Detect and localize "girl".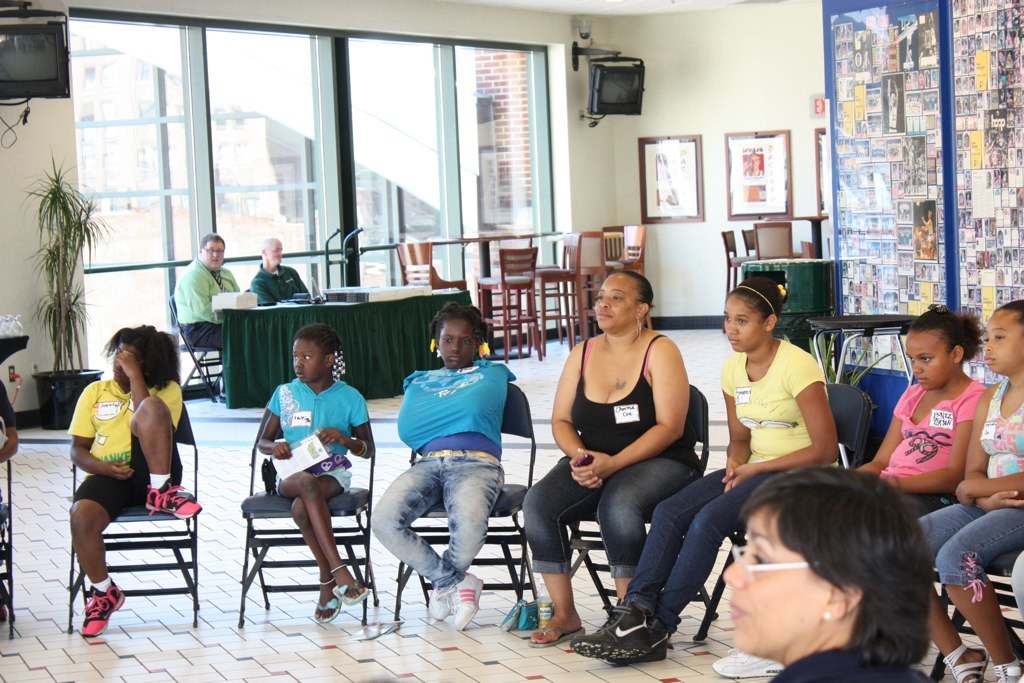
Localized at bbox(572, 279, 833, 657).
